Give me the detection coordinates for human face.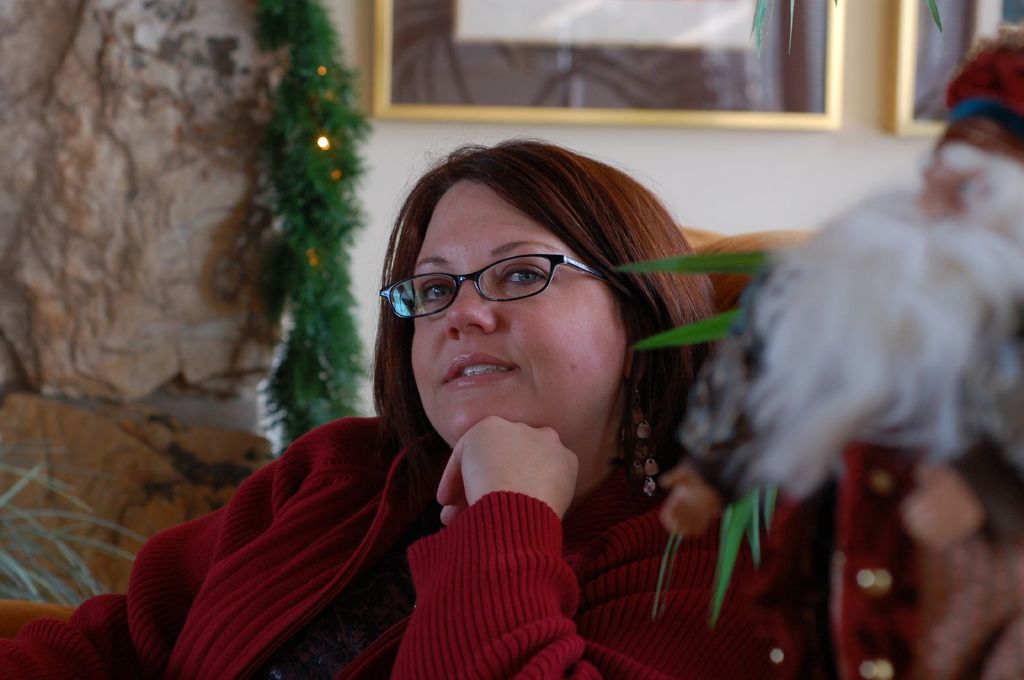
923:154:996:214.
